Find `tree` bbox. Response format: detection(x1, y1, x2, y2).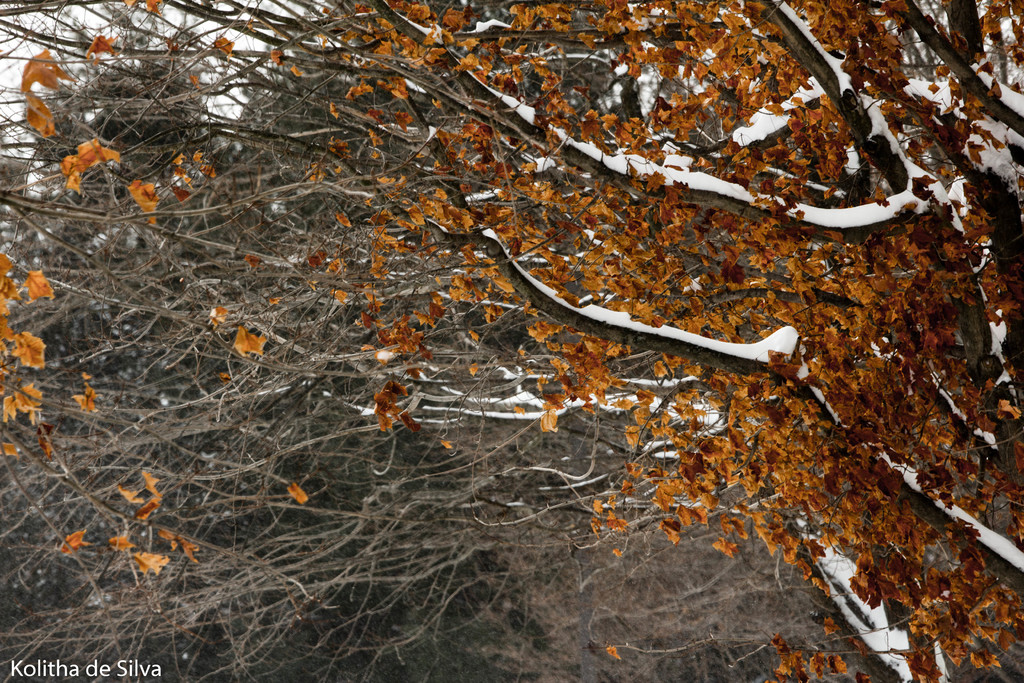
detection(26, 0, 1012, 581).
